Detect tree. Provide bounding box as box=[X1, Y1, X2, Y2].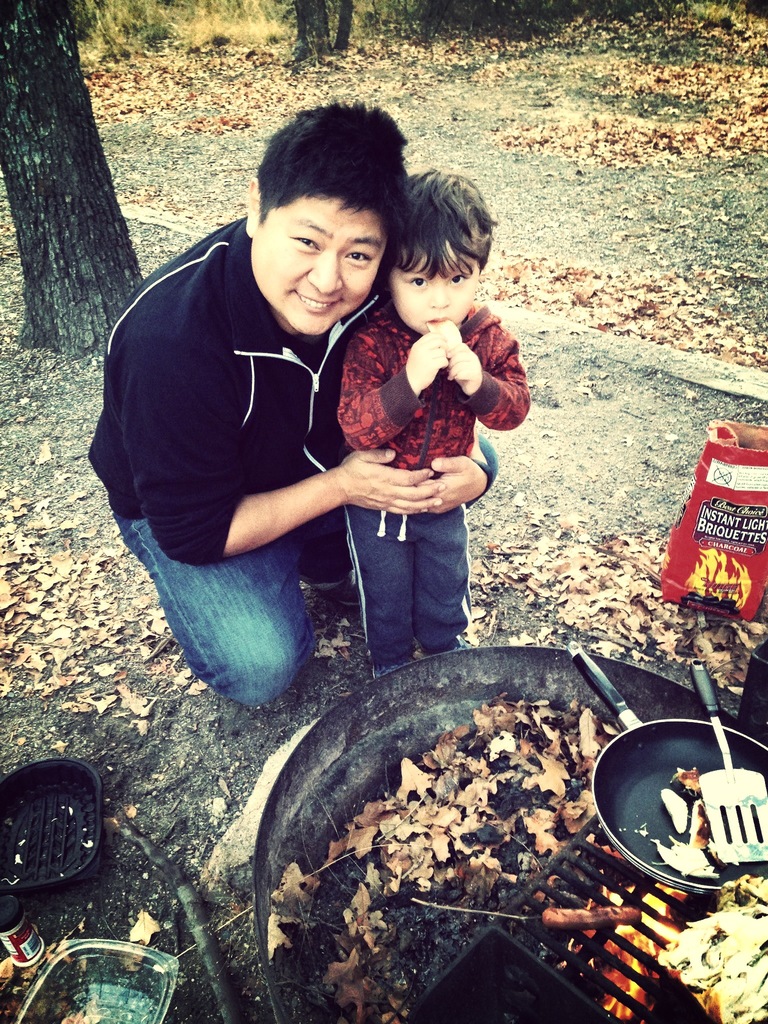
box=[266, 0, 355, 69].
